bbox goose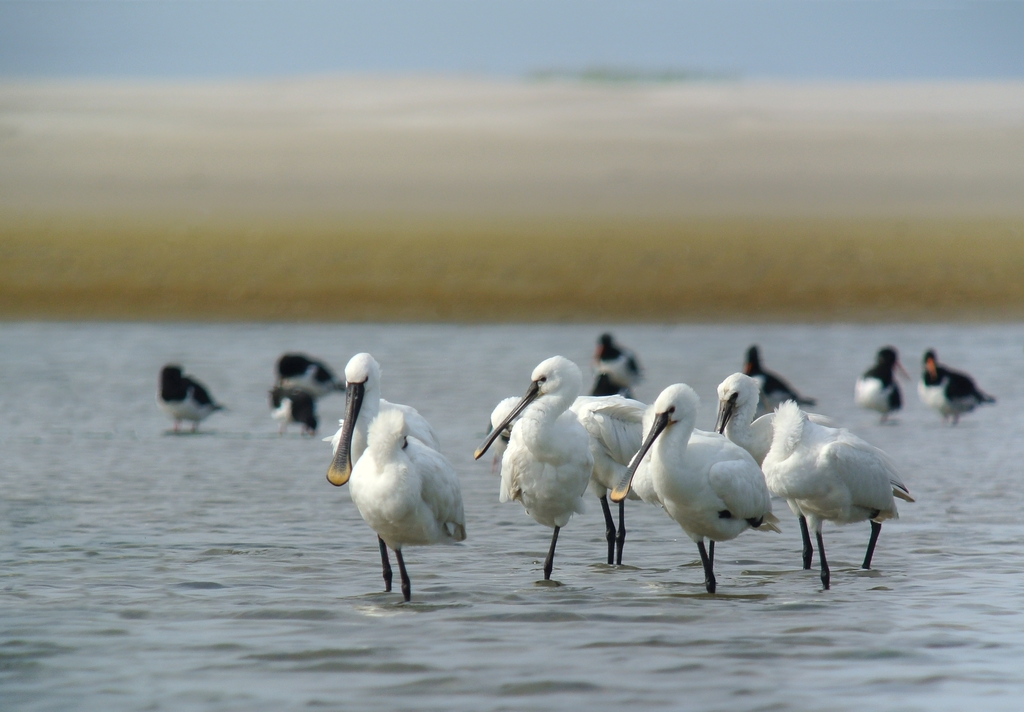
left=921, top=349, right=997, bottom=425
